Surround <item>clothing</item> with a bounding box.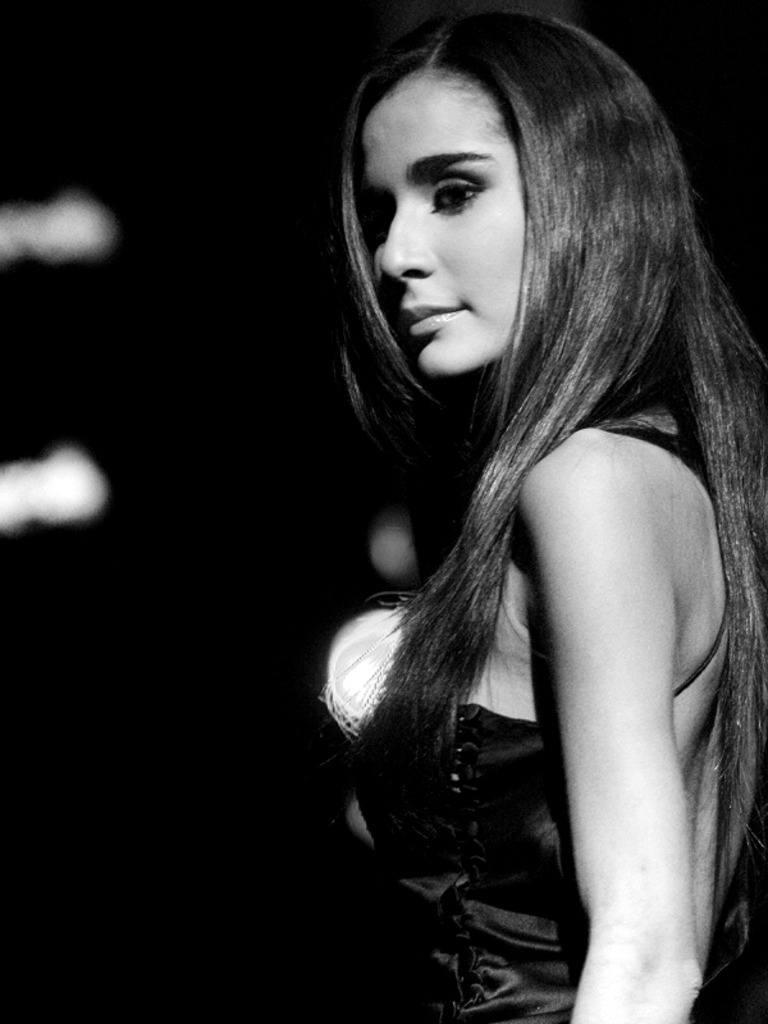
region(343, 584, 733, 1023).
